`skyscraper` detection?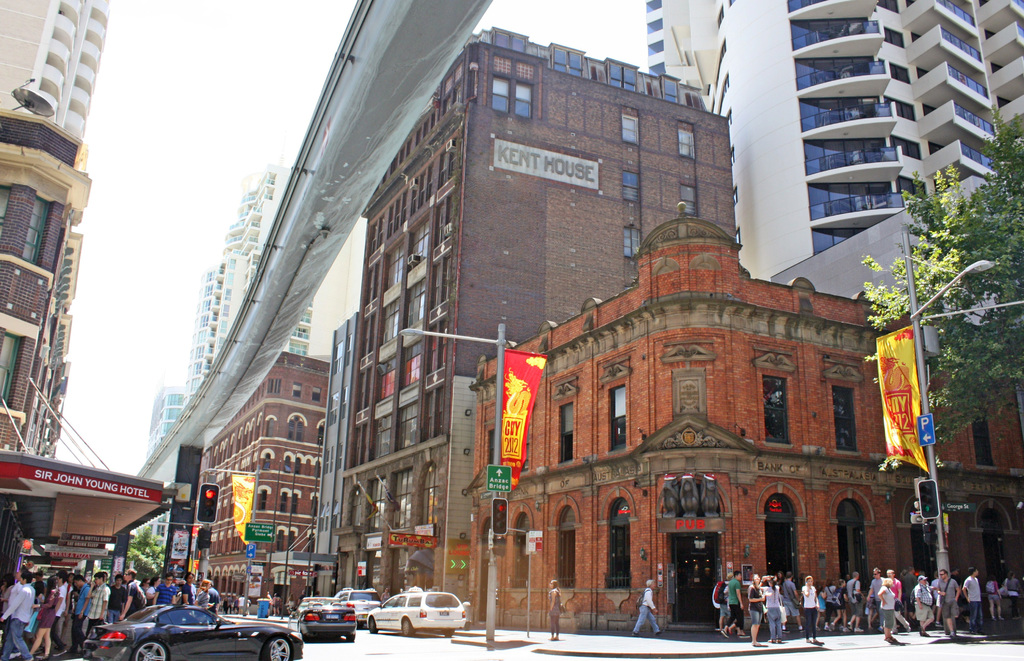
x1=634 y1=0 x2=884 y2=271
